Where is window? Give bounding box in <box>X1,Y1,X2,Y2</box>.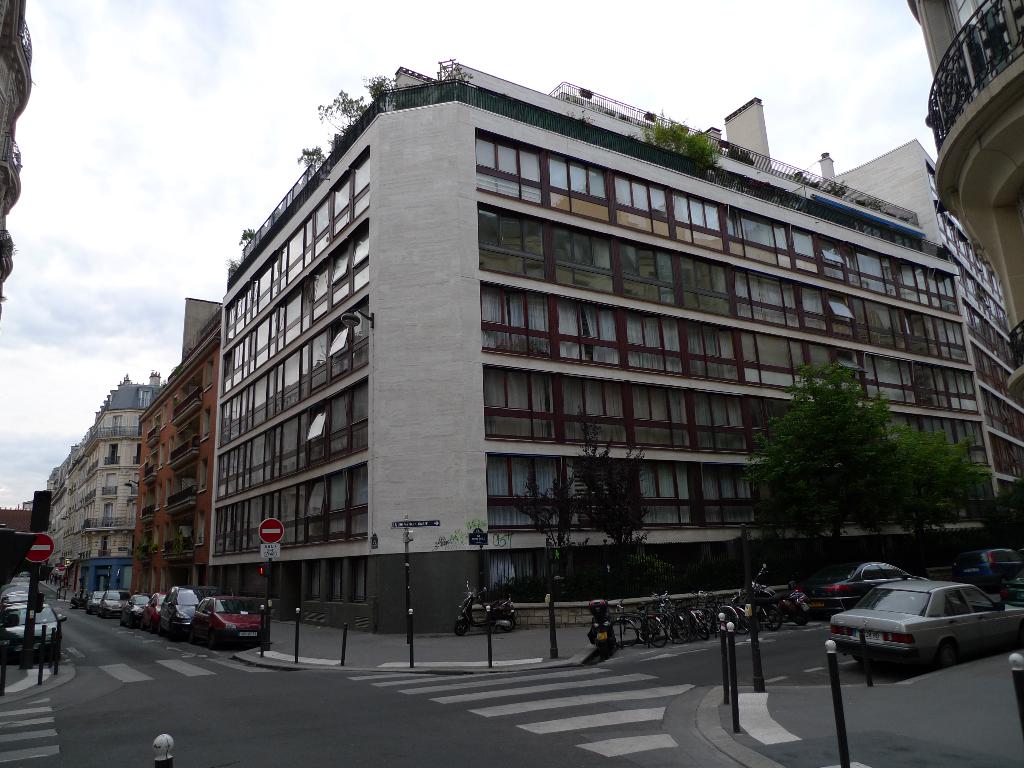
<box>472,205,550,285</box>.
